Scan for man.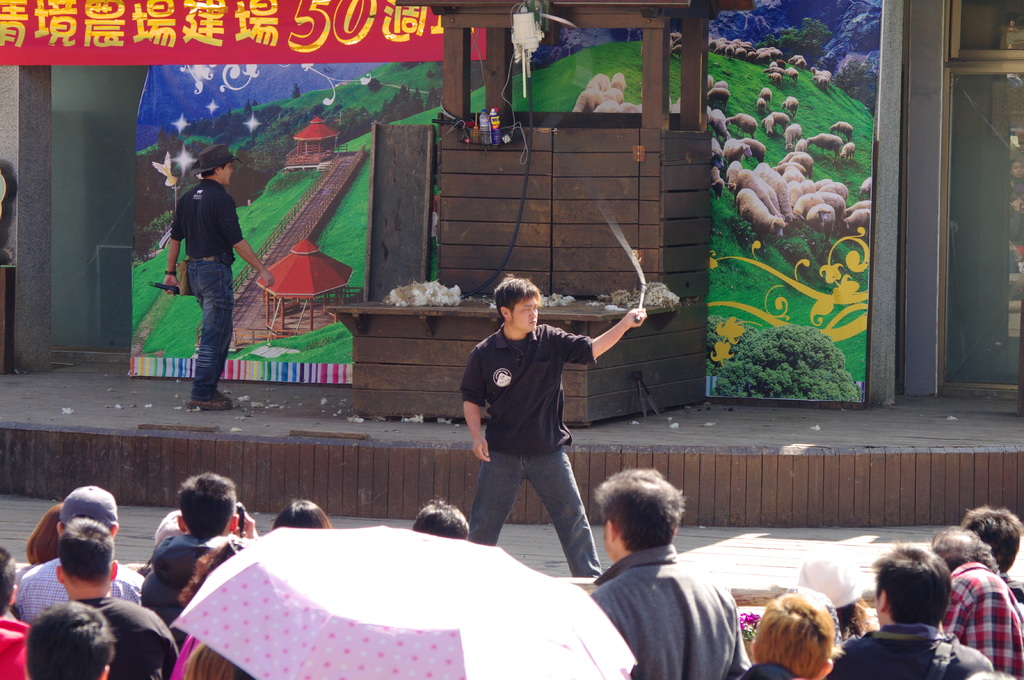
Scan result: box=[160, 148, 273, 409].
